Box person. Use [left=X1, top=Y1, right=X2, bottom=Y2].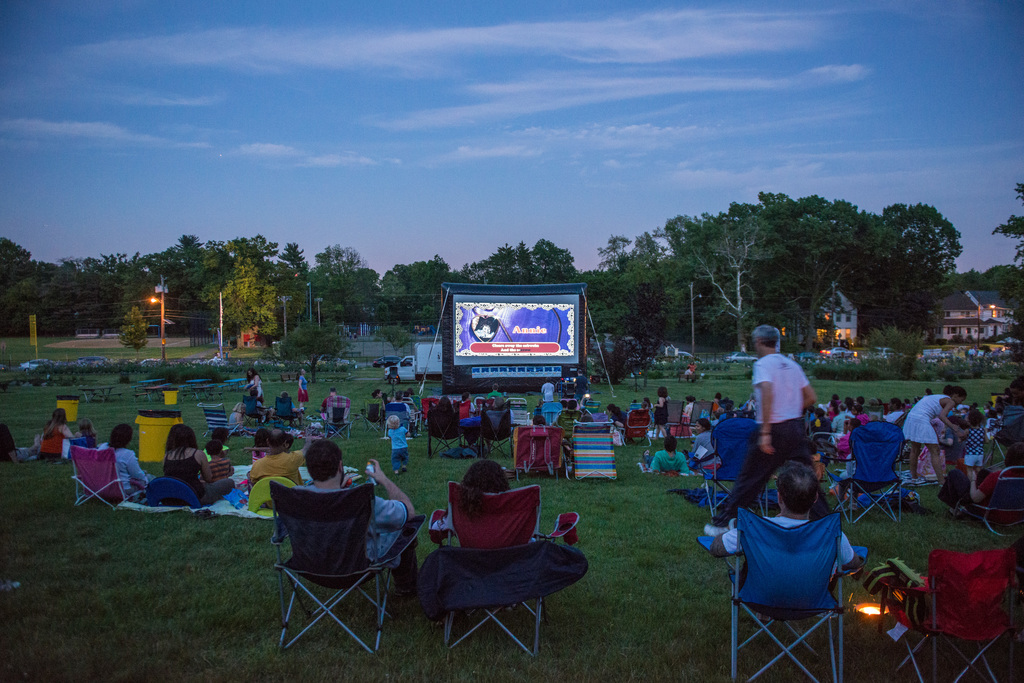
[left=31, top=411, right=96, bottom=453].
